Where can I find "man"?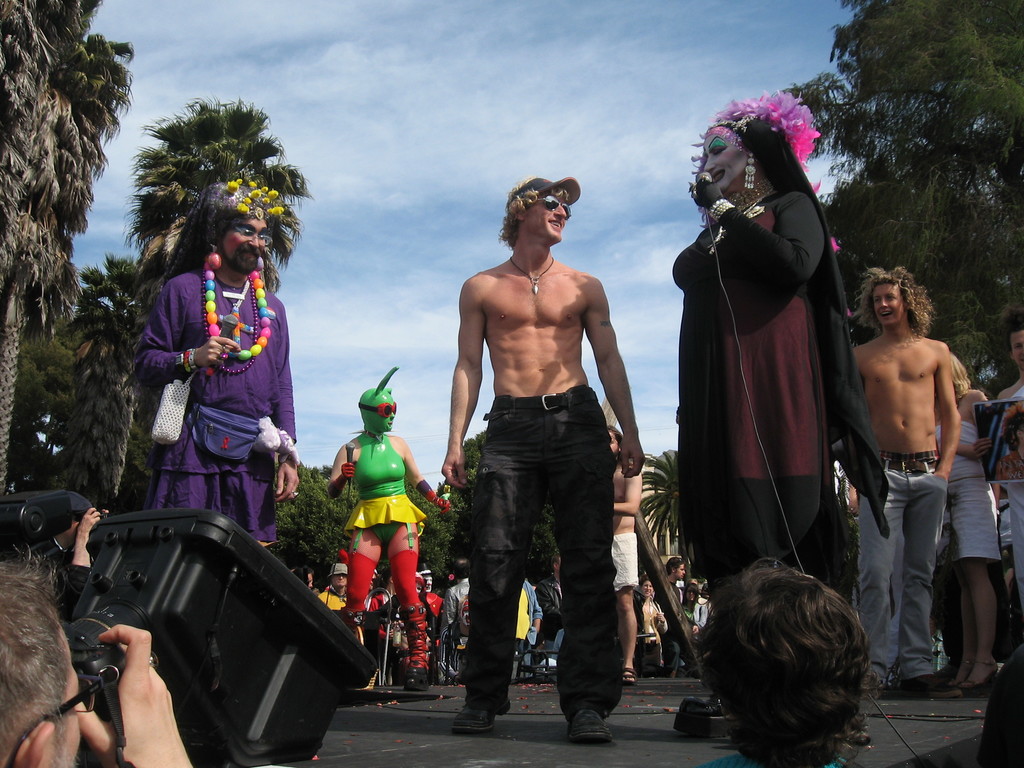
You can find it at left=138, top=179, right=298, bottom=559.
